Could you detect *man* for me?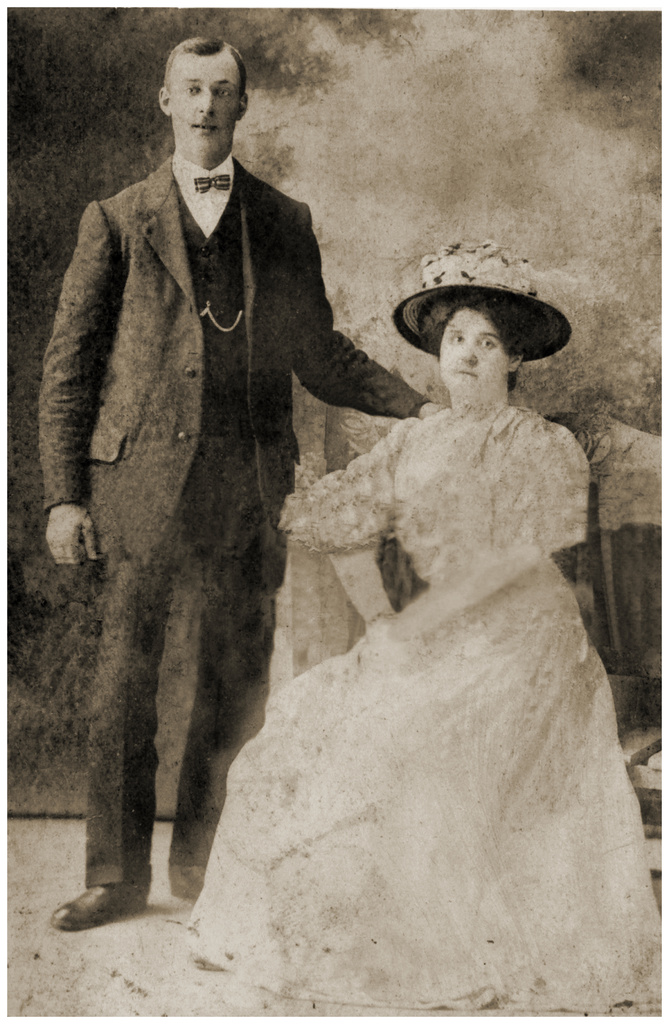
Detection result: [left=31, top=29, right=390, bottom=934].
